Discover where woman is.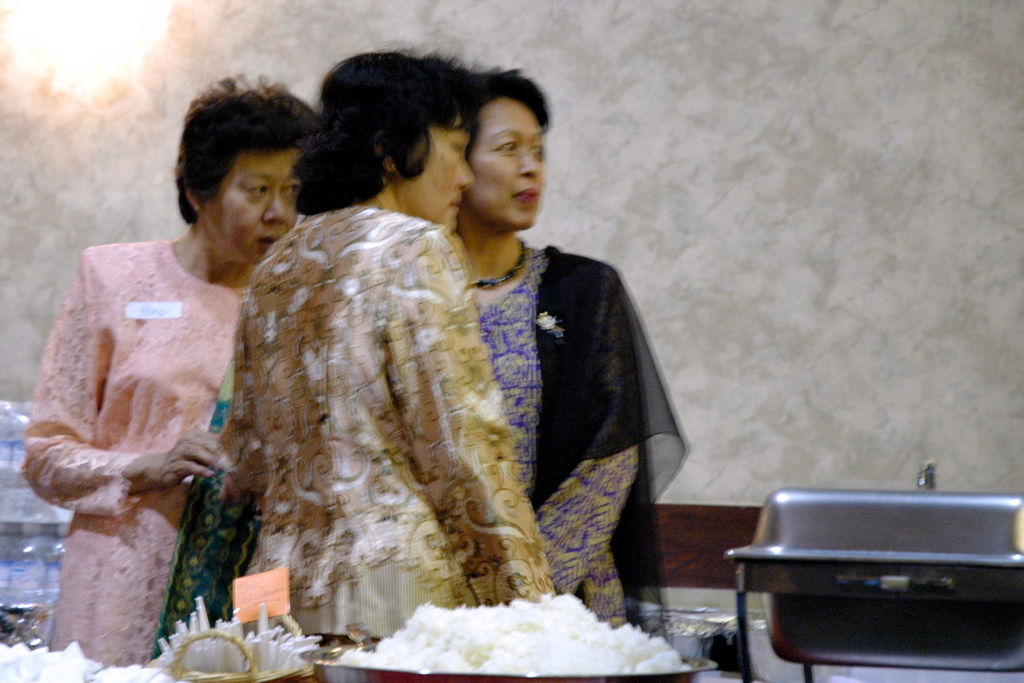
Discovered at left=17, top=72, right=323, bottom=667.
